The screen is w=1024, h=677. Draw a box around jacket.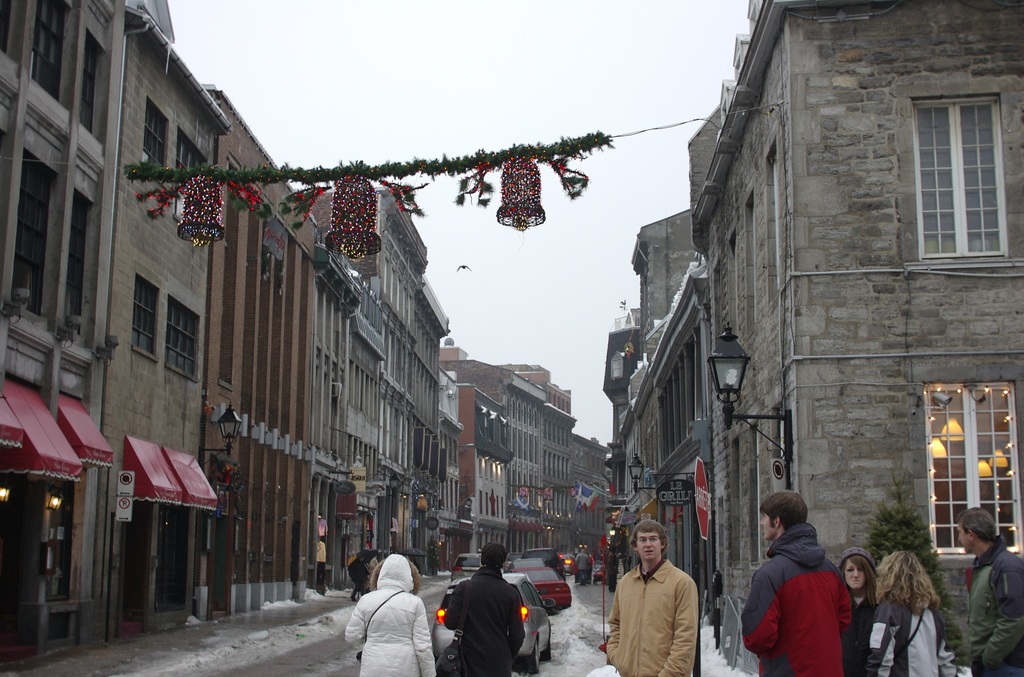
x1=965, y1=534, x2=1023, y2=667.
